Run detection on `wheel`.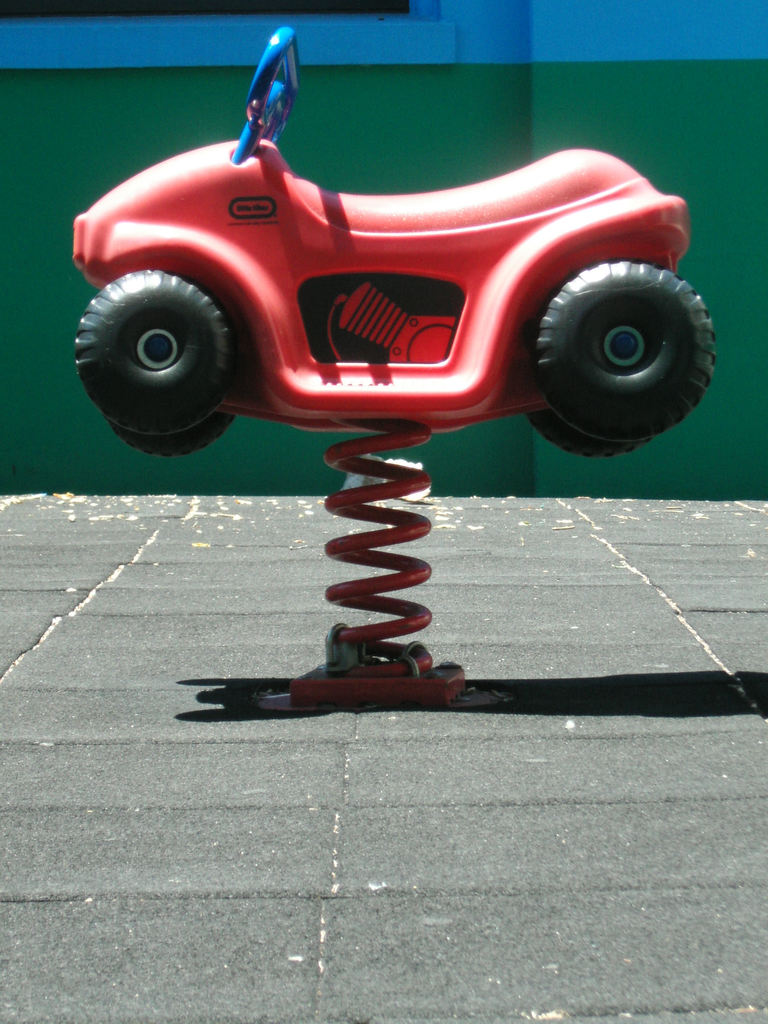
Result: 524, 254, 721, 443.
